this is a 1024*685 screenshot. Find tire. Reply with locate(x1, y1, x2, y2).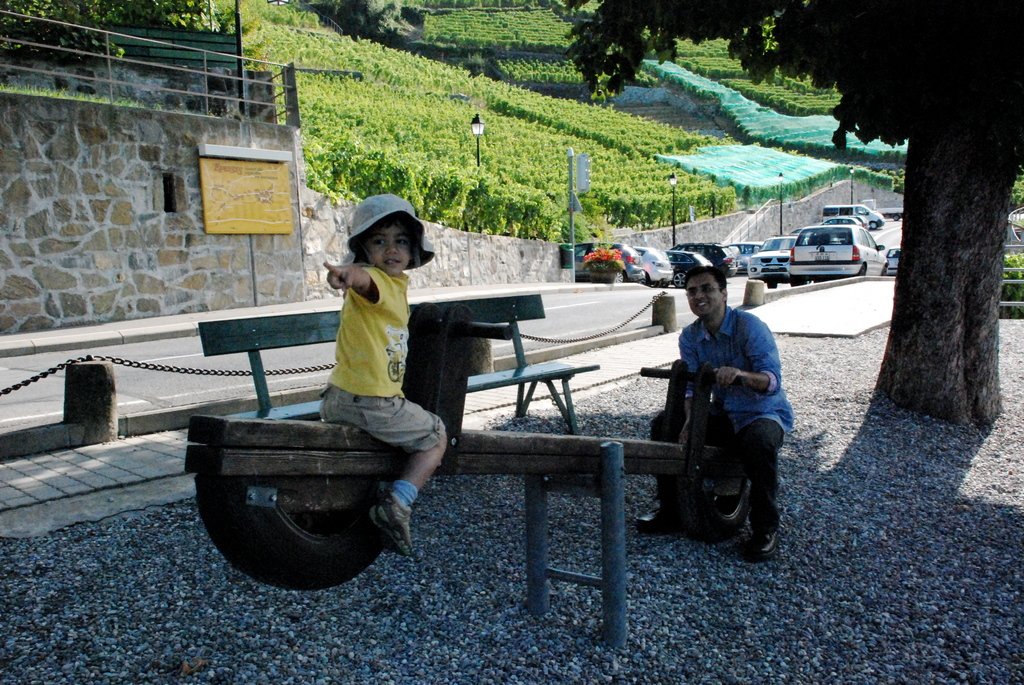
locate(192, 404, 410, 581).
